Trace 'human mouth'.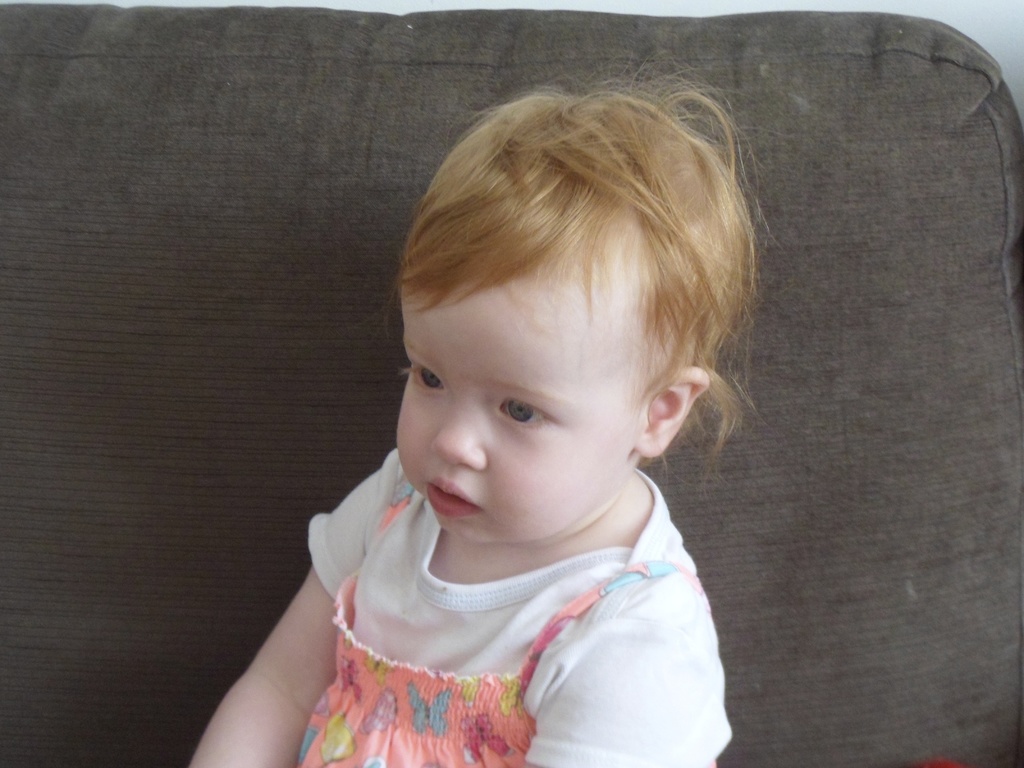
Traced to locate(425, 476, 478, 516).
